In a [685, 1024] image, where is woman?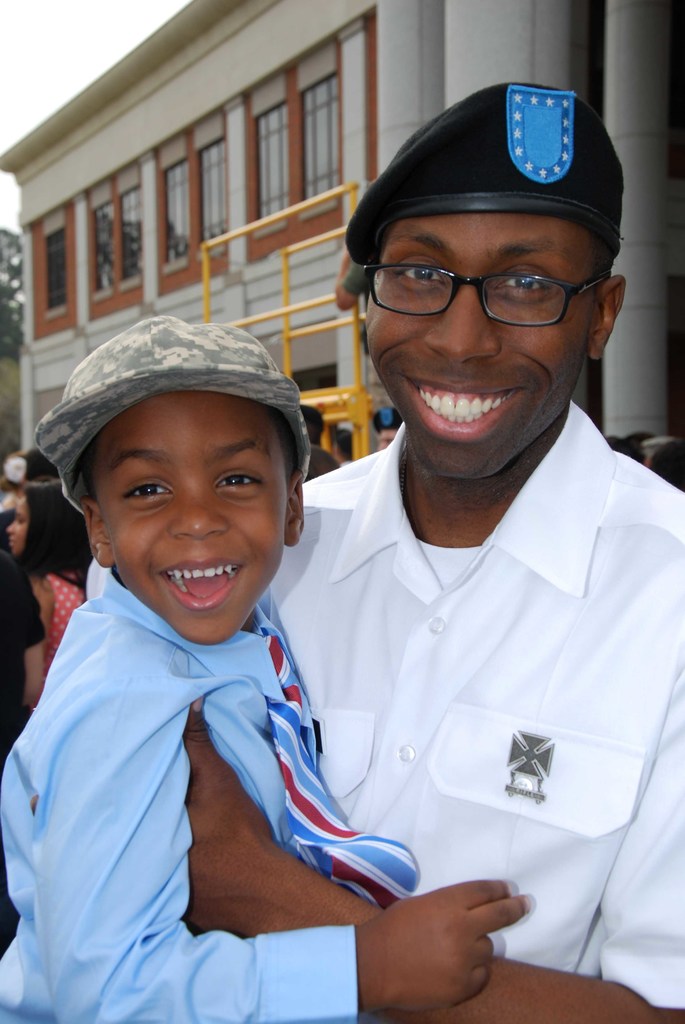
Rect(3, 481, 88, 655).
